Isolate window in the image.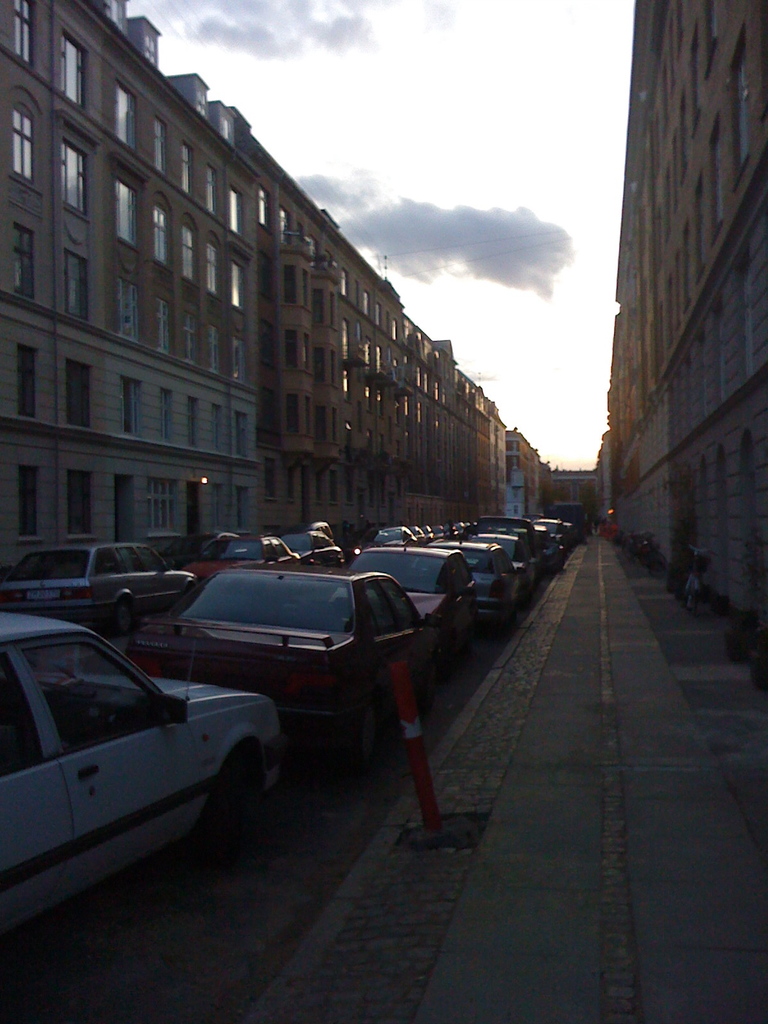
Isolated region: (63,250,88,321).
